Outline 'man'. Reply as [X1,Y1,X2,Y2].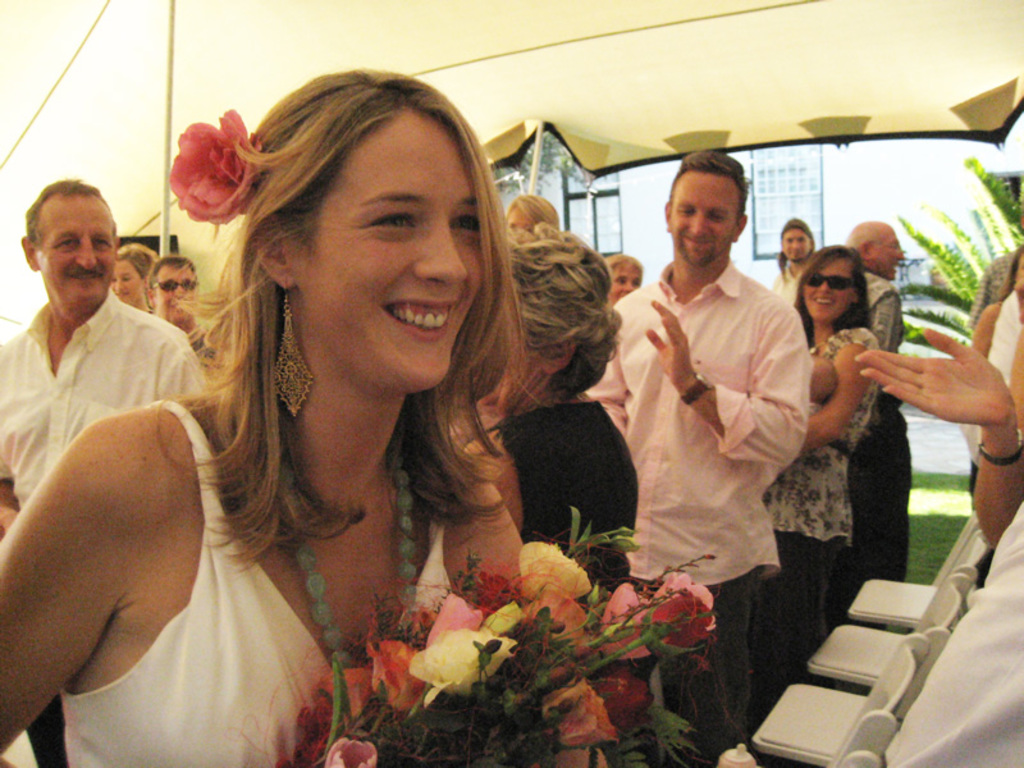
[836,220,911,570].
